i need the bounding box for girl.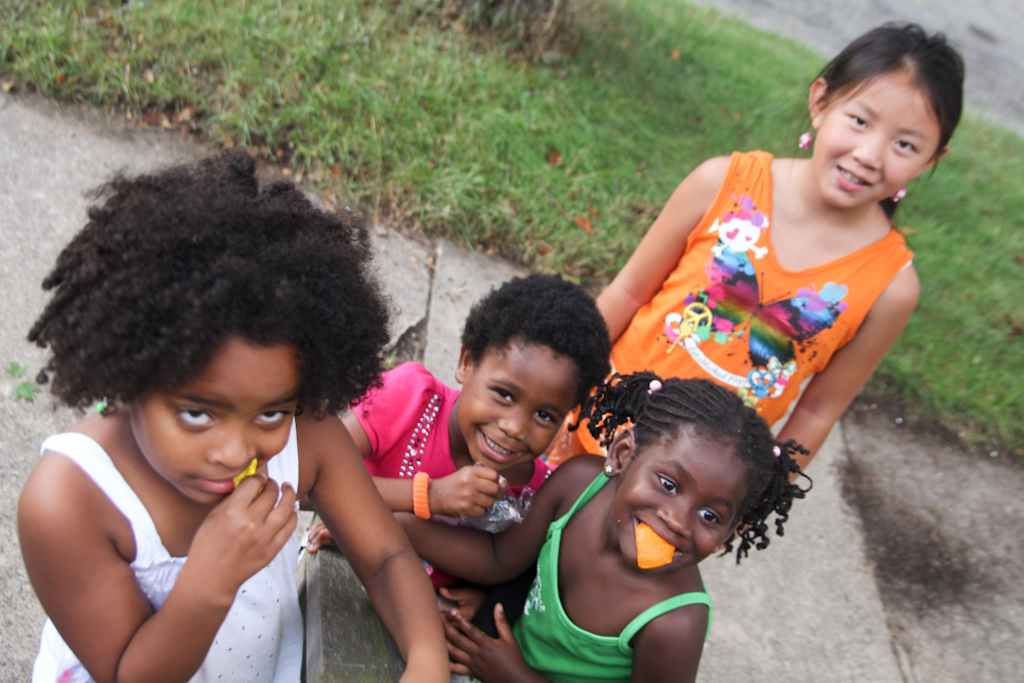
Here it is: 304,375,814,682.
